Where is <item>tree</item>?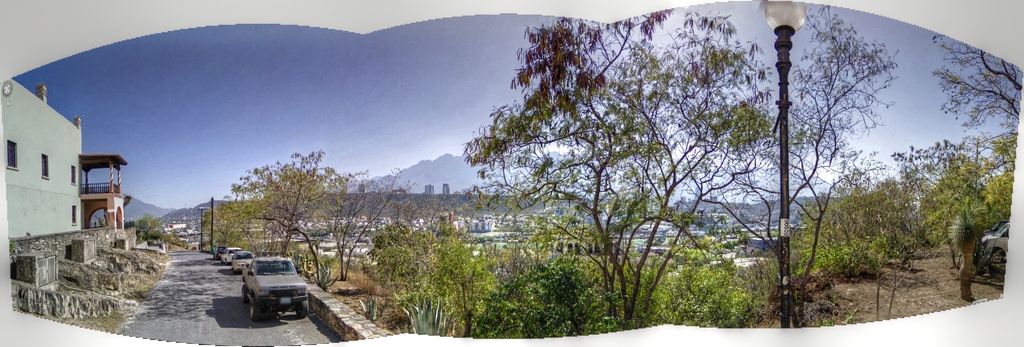
[931, 43, 1022, 135].
